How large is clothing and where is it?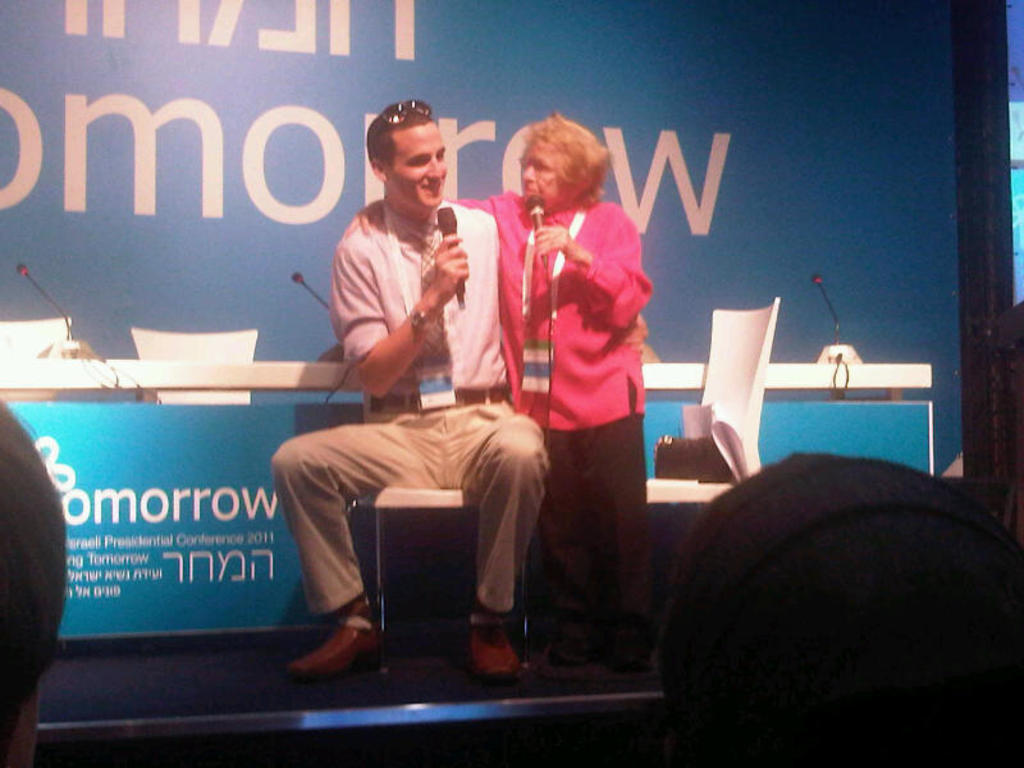
Bounding box: crop(266, 196, 549, 614).
